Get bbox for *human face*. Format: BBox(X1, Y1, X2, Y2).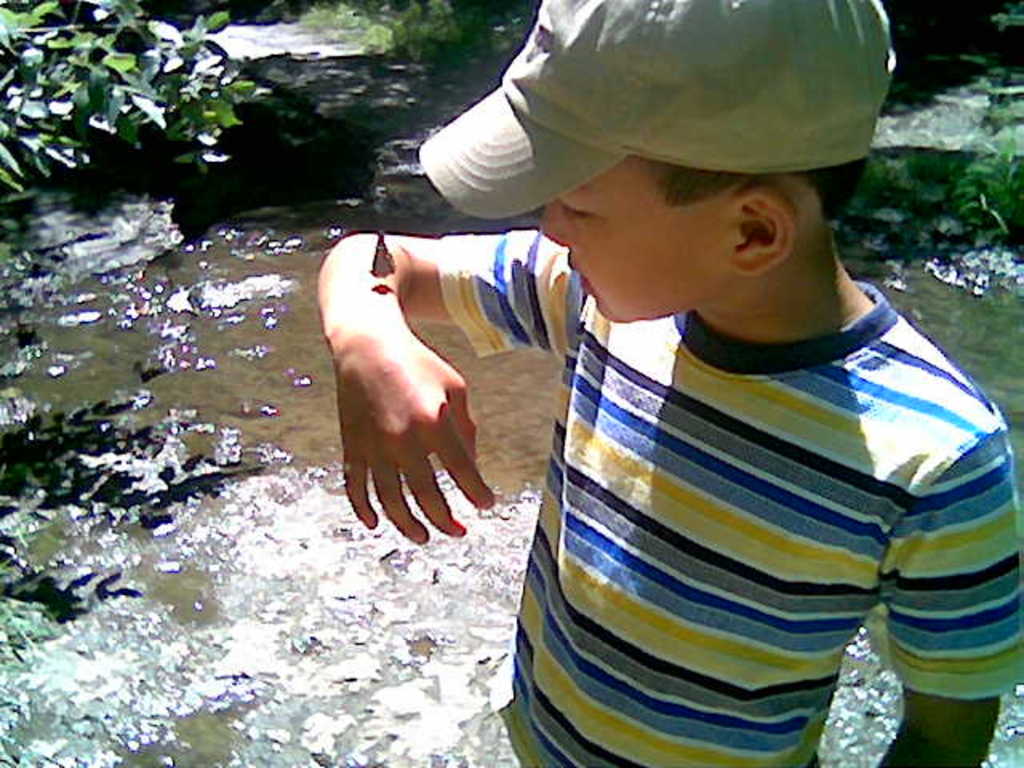
BBox(536, 160, 741, 315).
